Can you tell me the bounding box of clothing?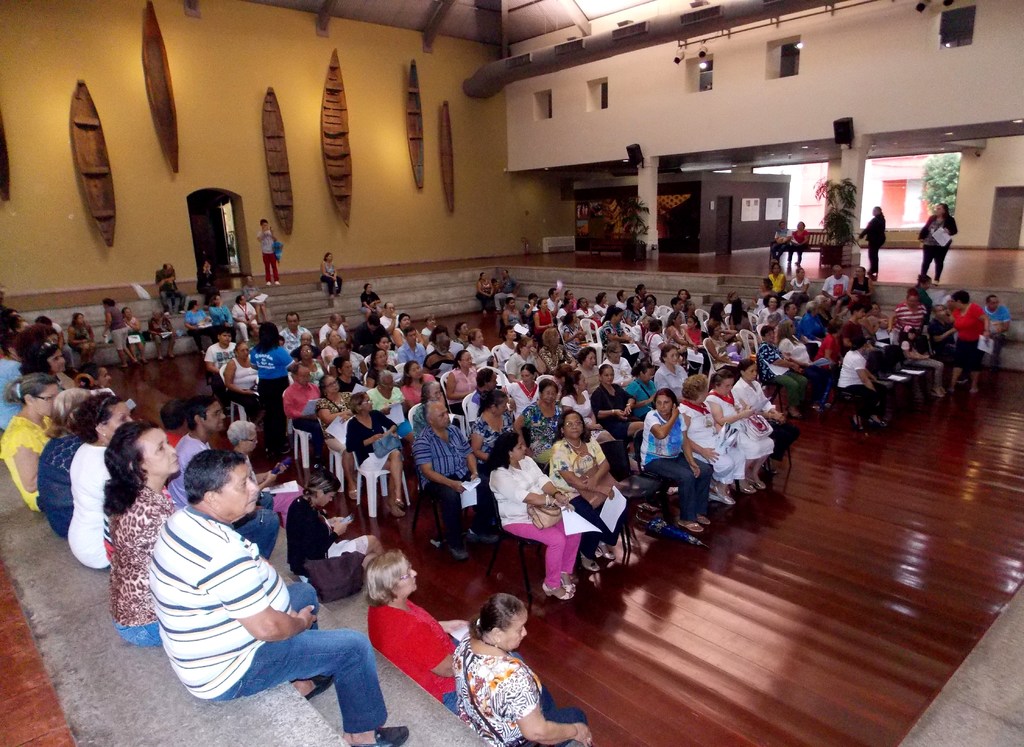
(619, 369, 660, 410).
